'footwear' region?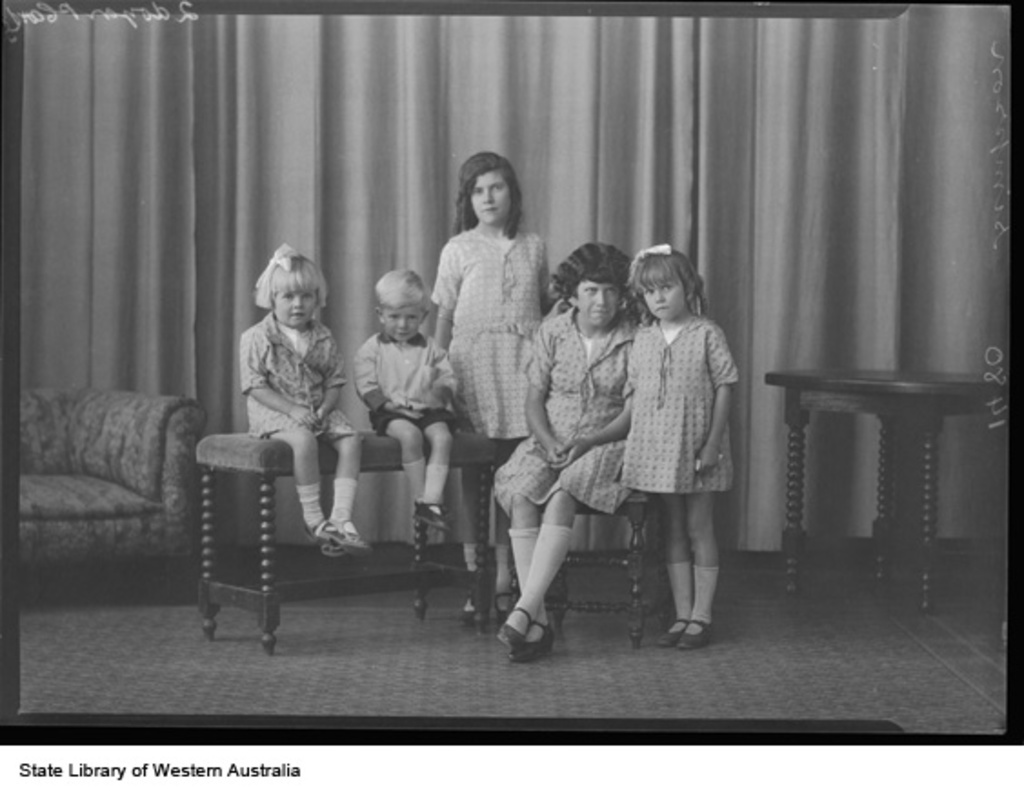
666, 615, 706, 644
